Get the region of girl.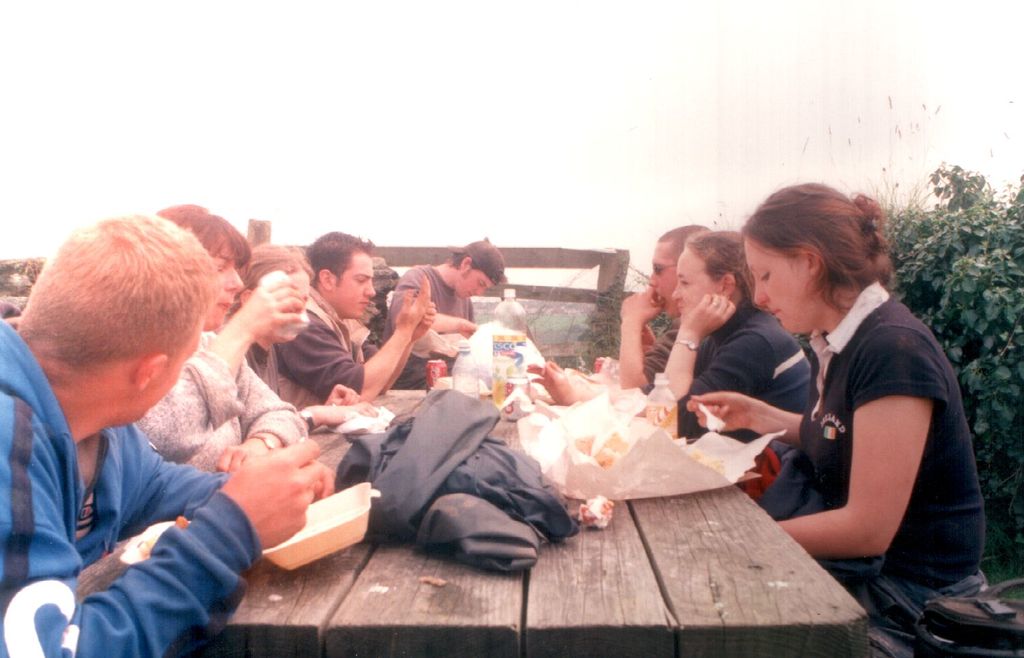
[670,232,814,450].
